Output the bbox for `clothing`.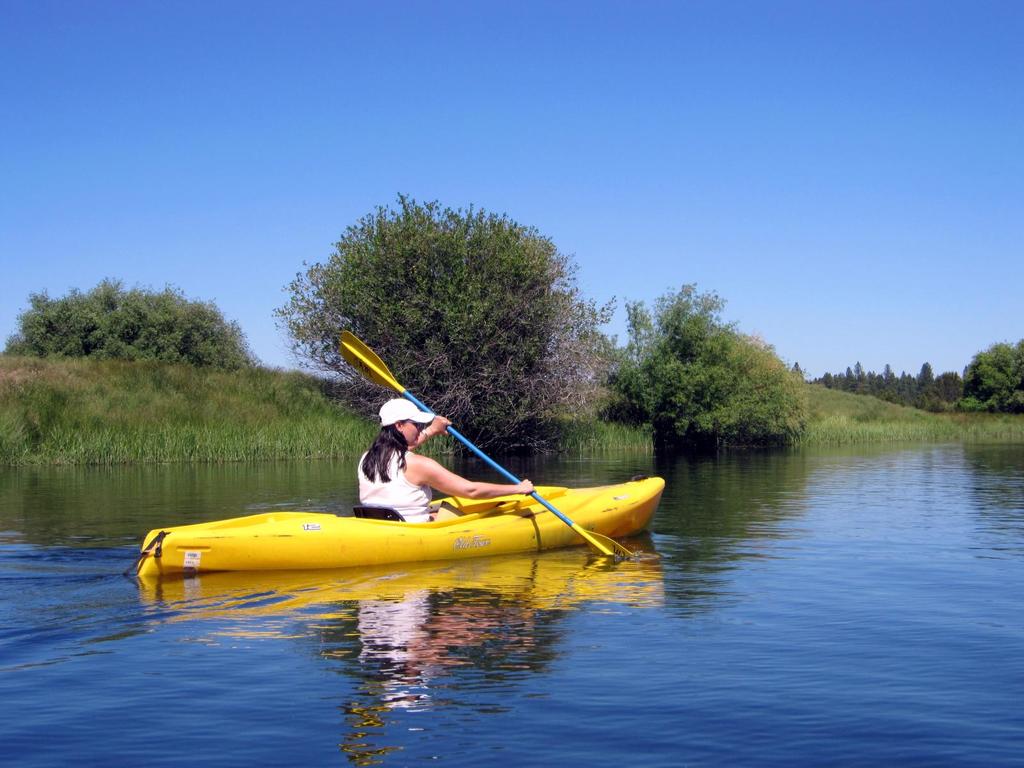
BBox(355, 442, 433, 524).
